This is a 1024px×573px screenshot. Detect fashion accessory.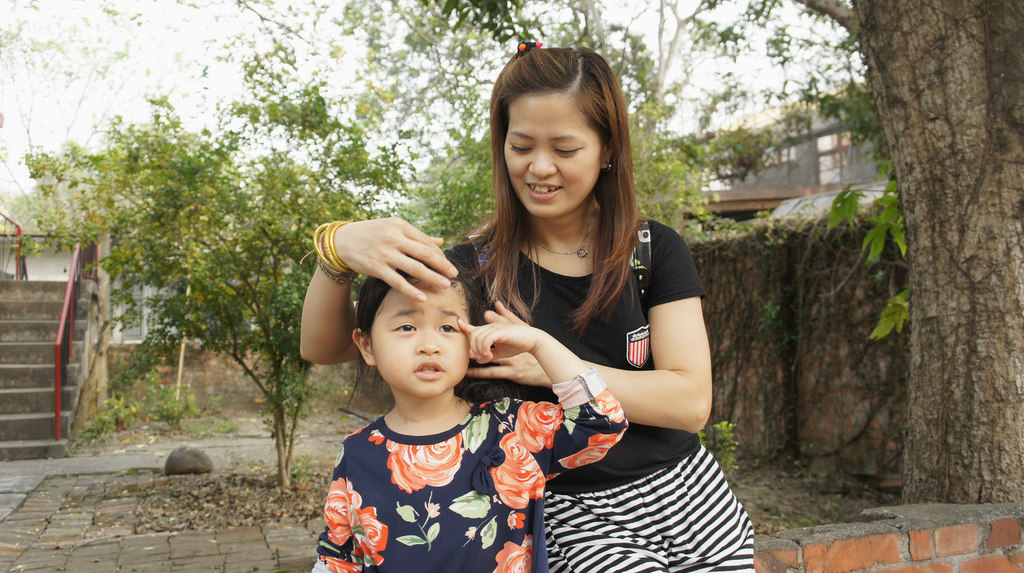
bbox=[310, 221, 344, 270].
